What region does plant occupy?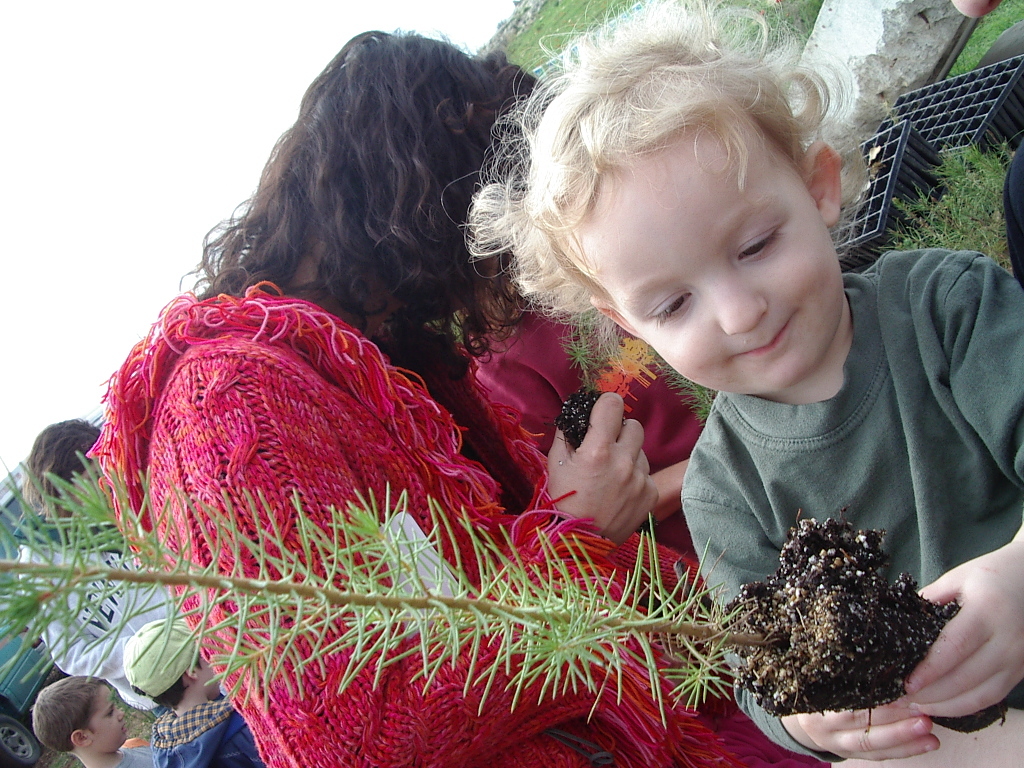
box(560, 308, 716, 421).
